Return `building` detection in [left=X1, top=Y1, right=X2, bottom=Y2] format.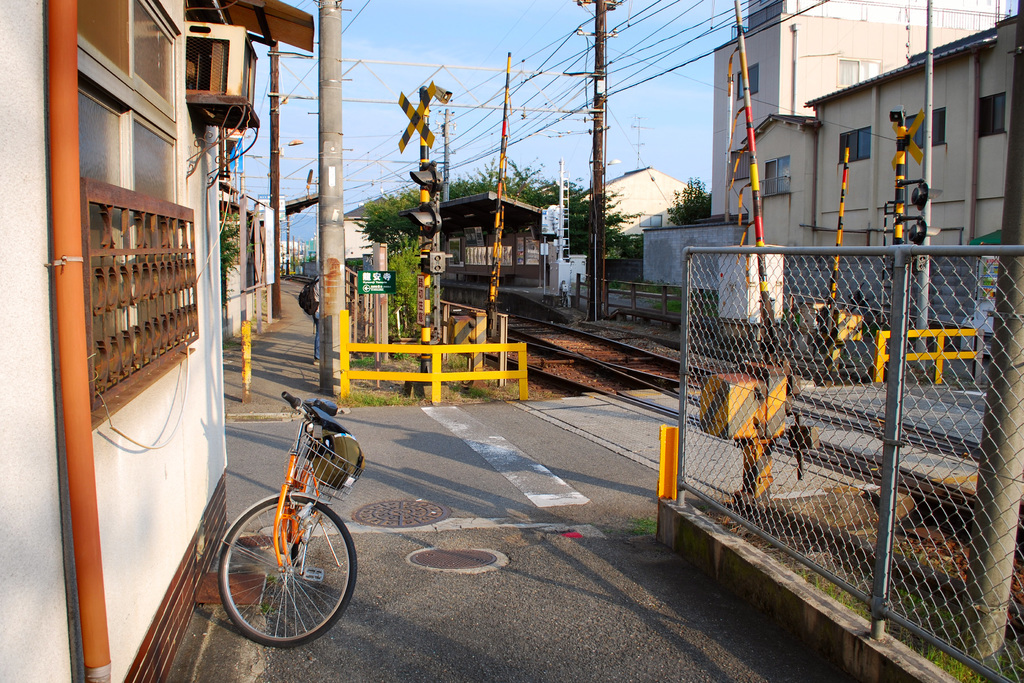
[left=577, top=168, right=691, bottom=238].
